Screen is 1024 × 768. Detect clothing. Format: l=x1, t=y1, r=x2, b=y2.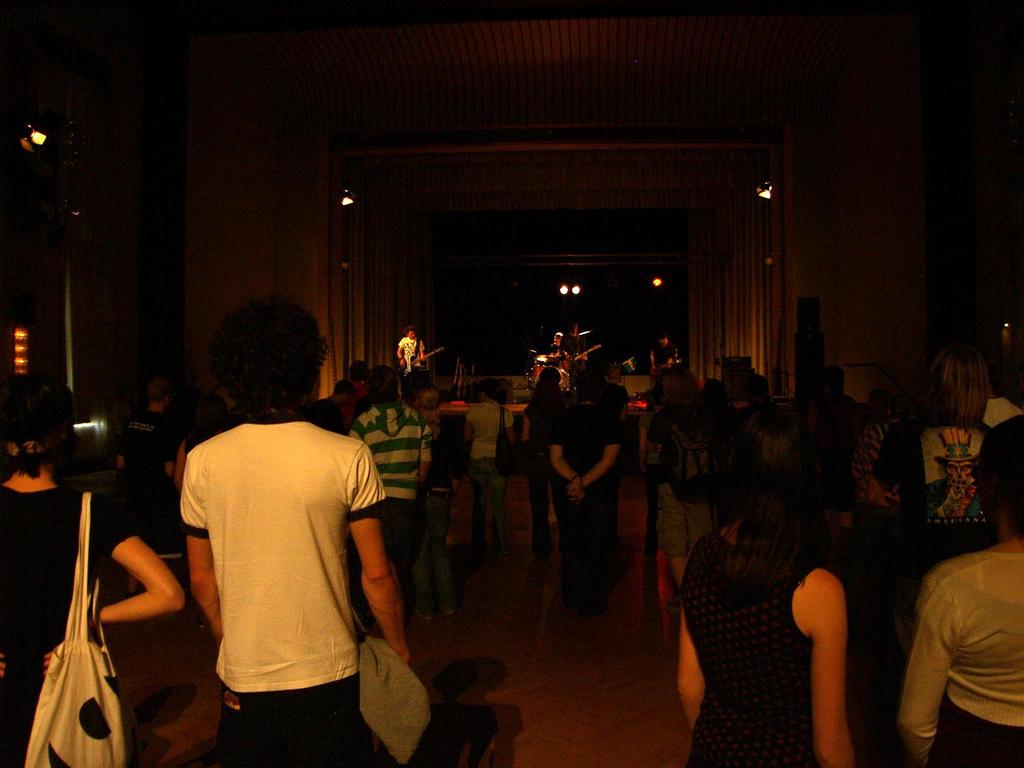
l=593, t=379, r=634, b=425.
